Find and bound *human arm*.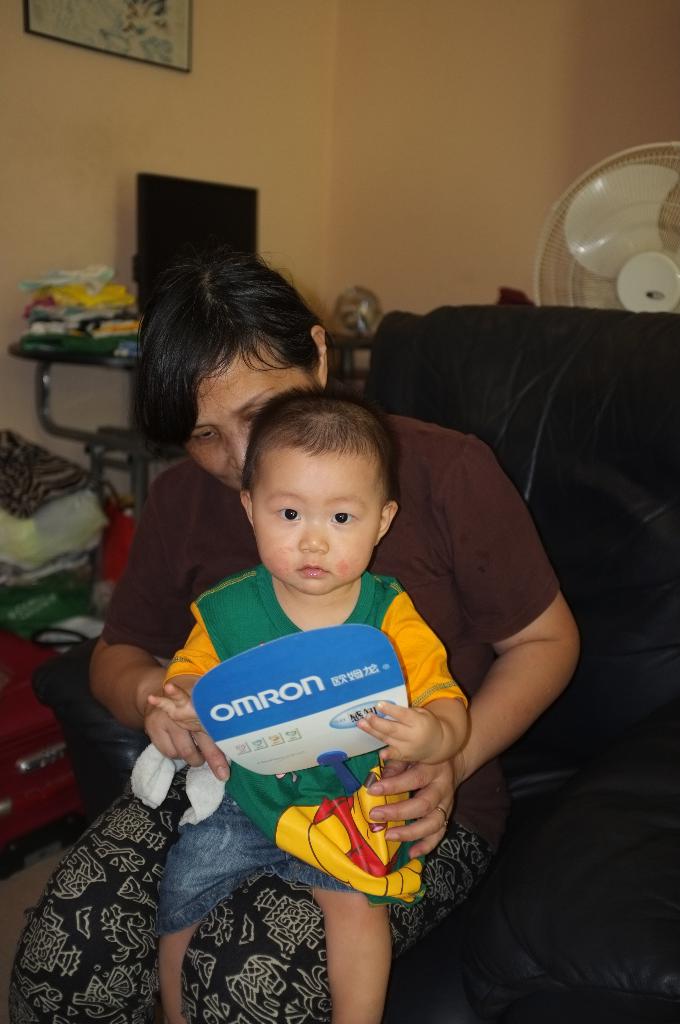
Bound: left=369, top=629, right=496, bottom=757.
